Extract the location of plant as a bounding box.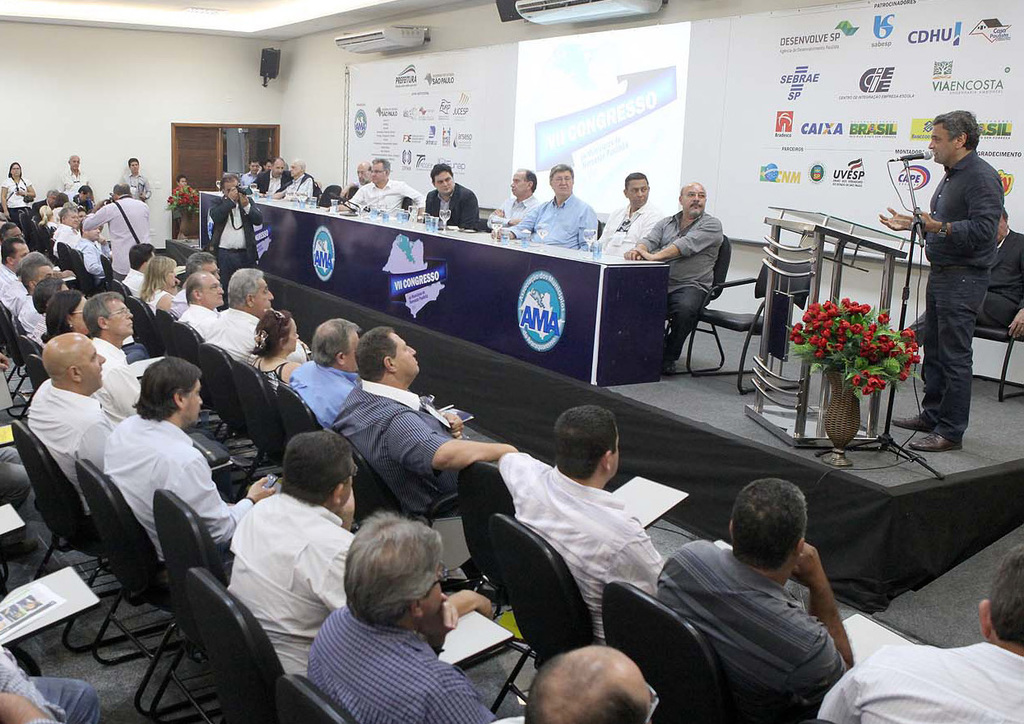
x1=784 y1=296 x2=926 y2=404.
